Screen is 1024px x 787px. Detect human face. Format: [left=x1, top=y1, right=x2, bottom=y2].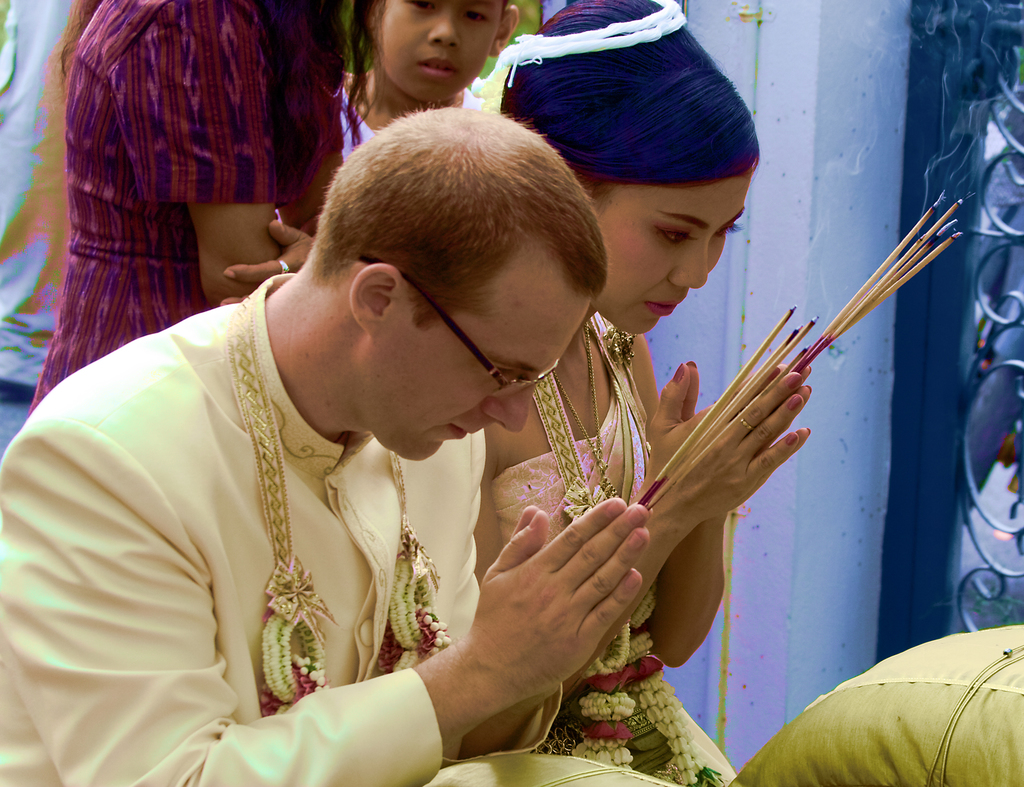
[left=379, top=0, right=503, bottom=106].
